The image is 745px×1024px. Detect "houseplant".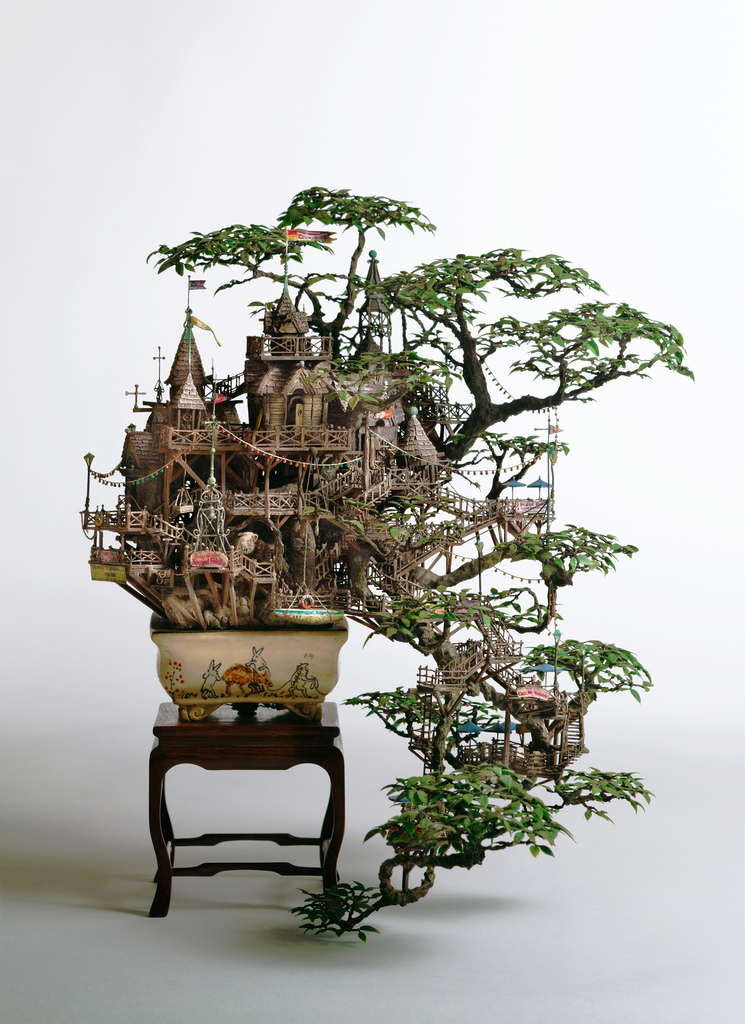
Detection: x1=70 y1=166 x2=700 y2=932.
